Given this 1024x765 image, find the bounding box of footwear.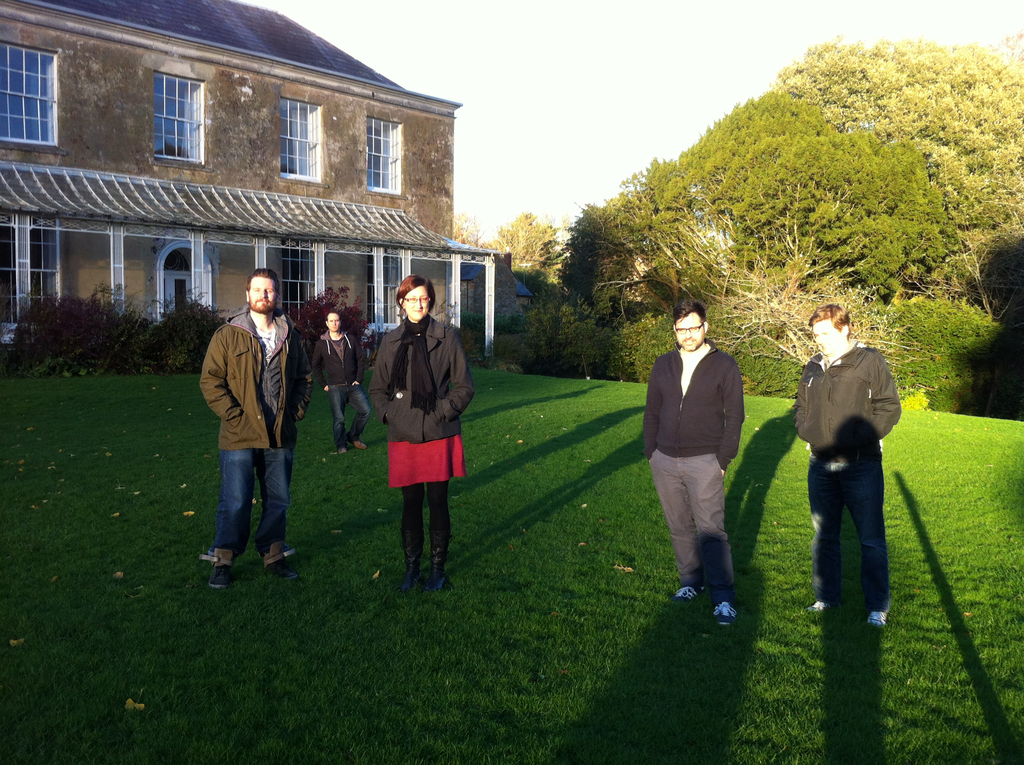
box(674, 584, 706, 599).
